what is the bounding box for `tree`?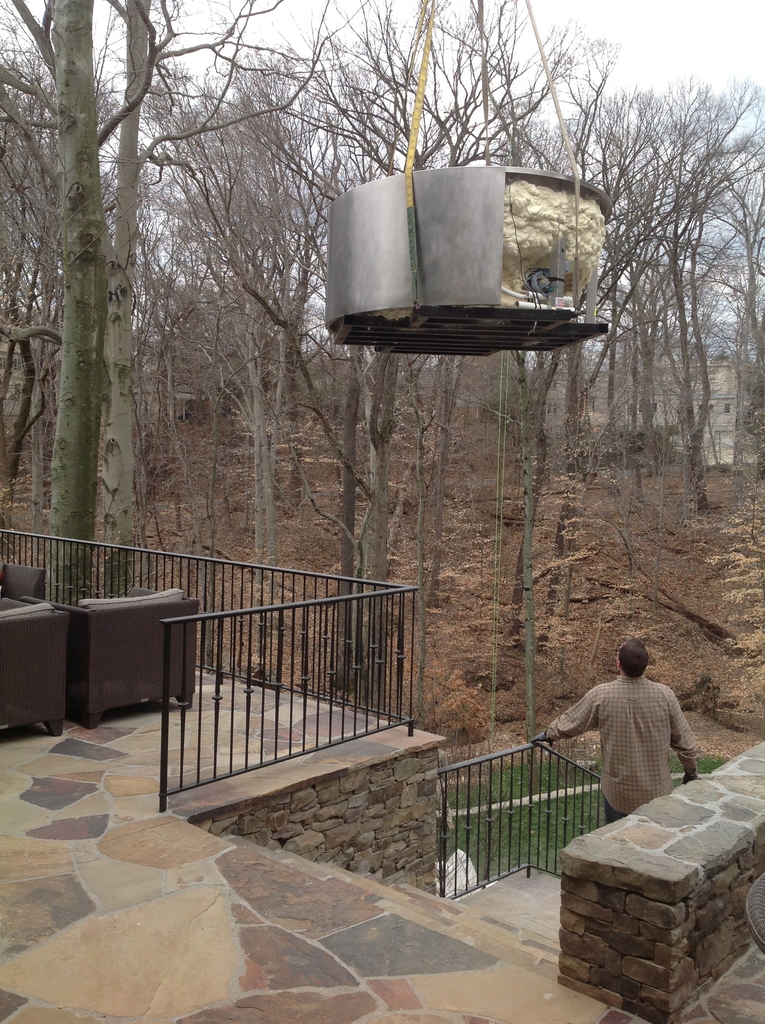
detection(698, 147, 764, 452).
